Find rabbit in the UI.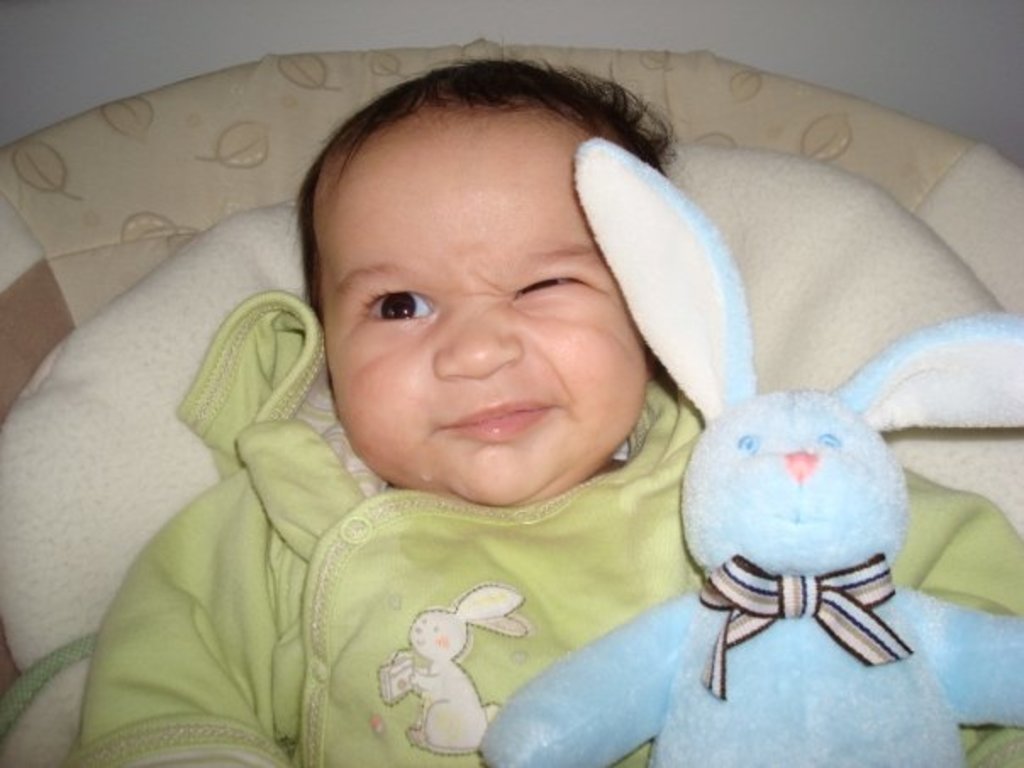
UI element at (x1=476, y1=136, x2=1022, y2=766).
